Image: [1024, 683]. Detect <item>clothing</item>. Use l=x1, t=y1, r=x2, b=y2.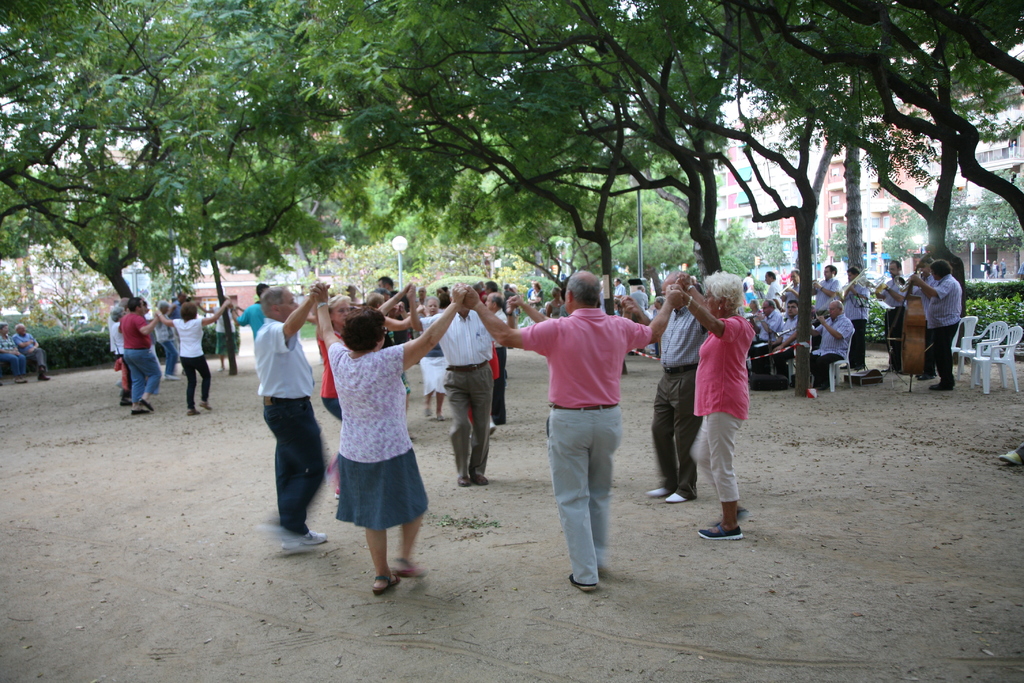
l=687, t=317, r=748, b=519.
